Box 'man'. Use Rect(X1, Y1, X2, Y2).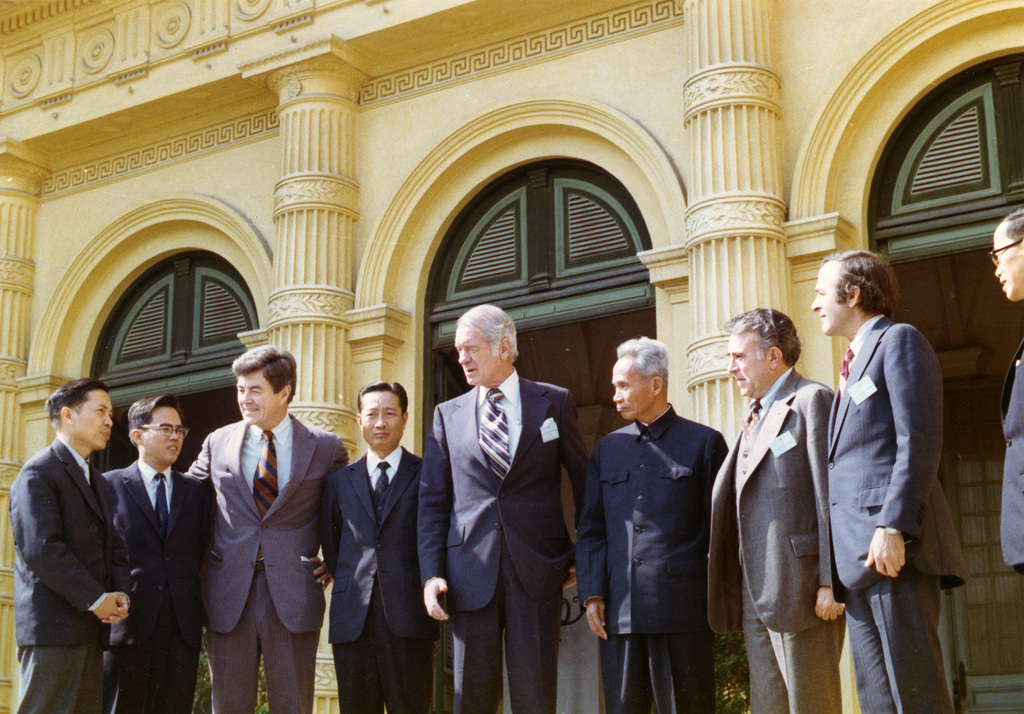
Rect(0, 375, 129, 713).
